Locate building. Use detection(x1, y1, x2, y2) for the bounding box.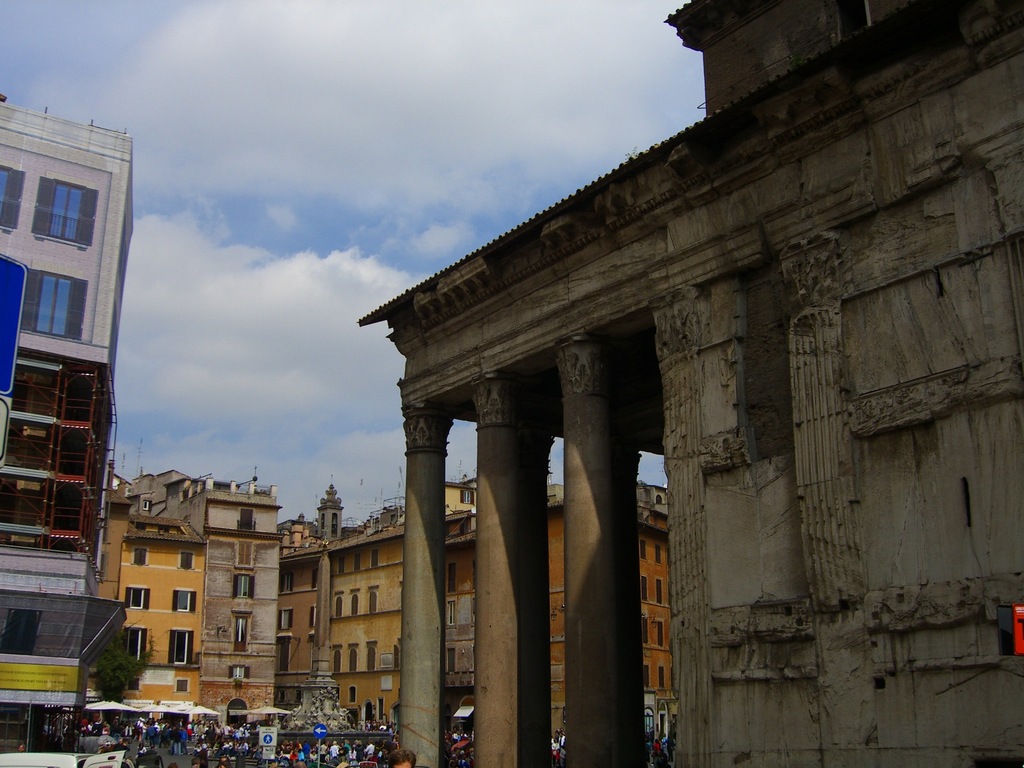
detection(278, 474, 670, 738).
